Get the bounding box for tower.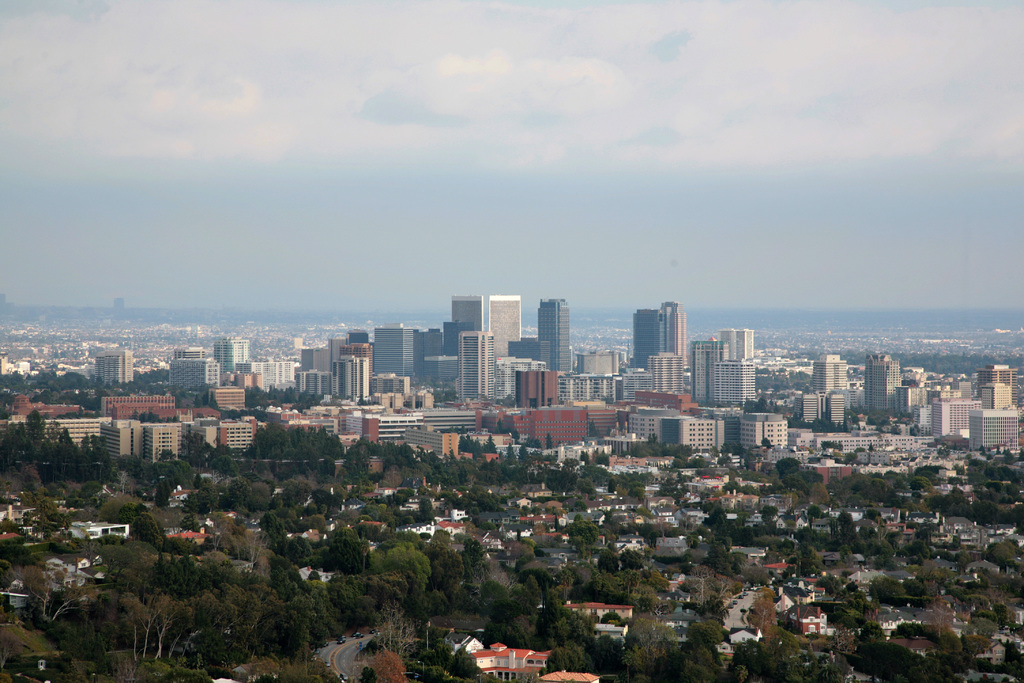
region(982, 365, 1018, 397).
